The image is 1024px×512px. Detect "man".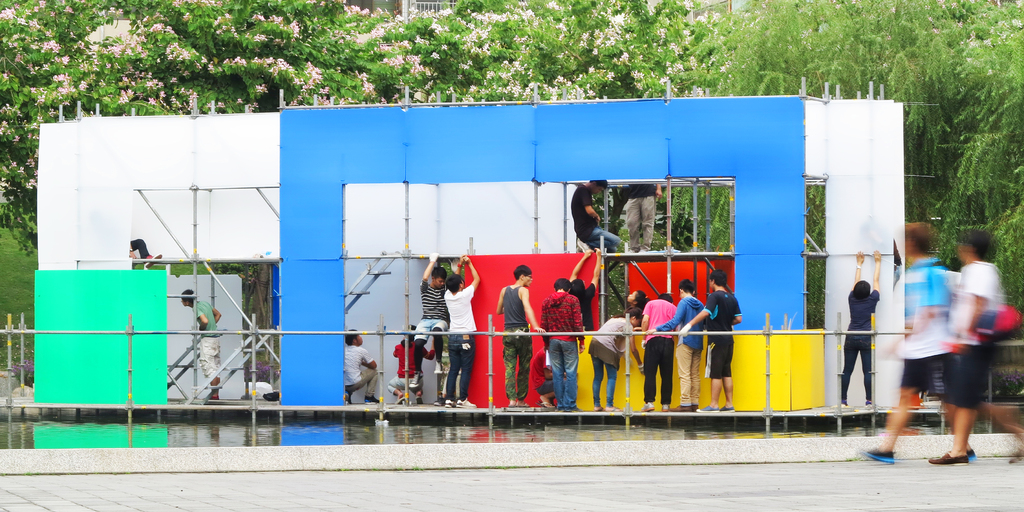
Detection: {"x1": 623, "y1": 182, "x2": 662, "y2": 256}.
